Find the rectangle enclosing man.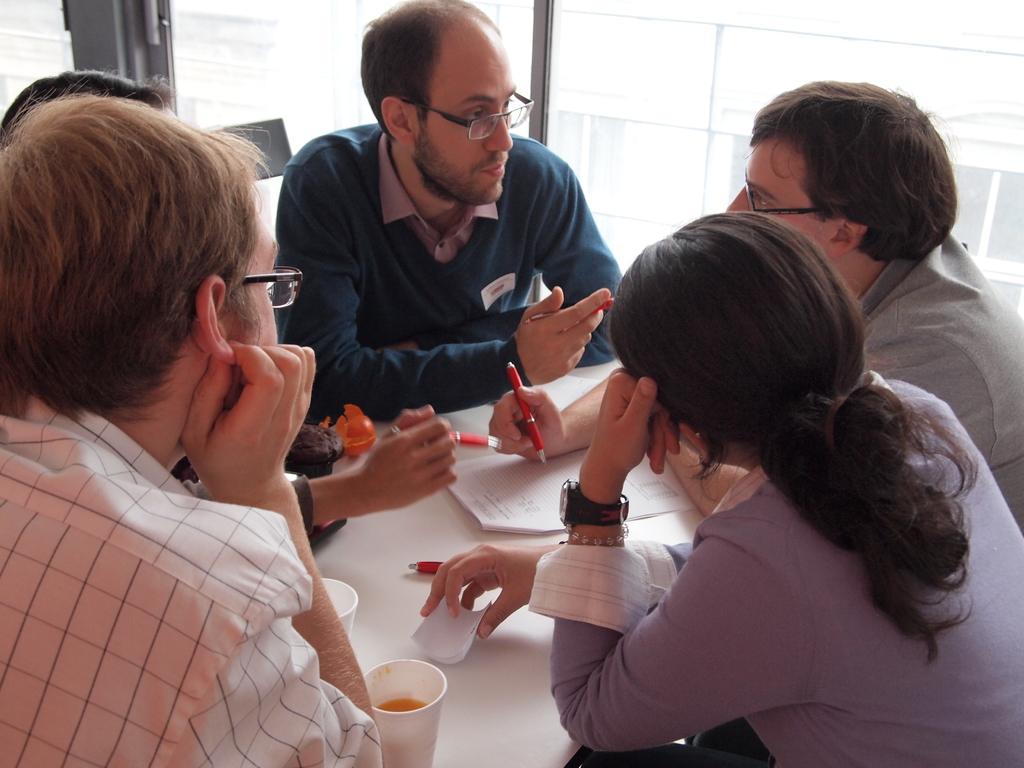
{"left": 723, "top": 74, "right": 1023, "bottom": 534}.
